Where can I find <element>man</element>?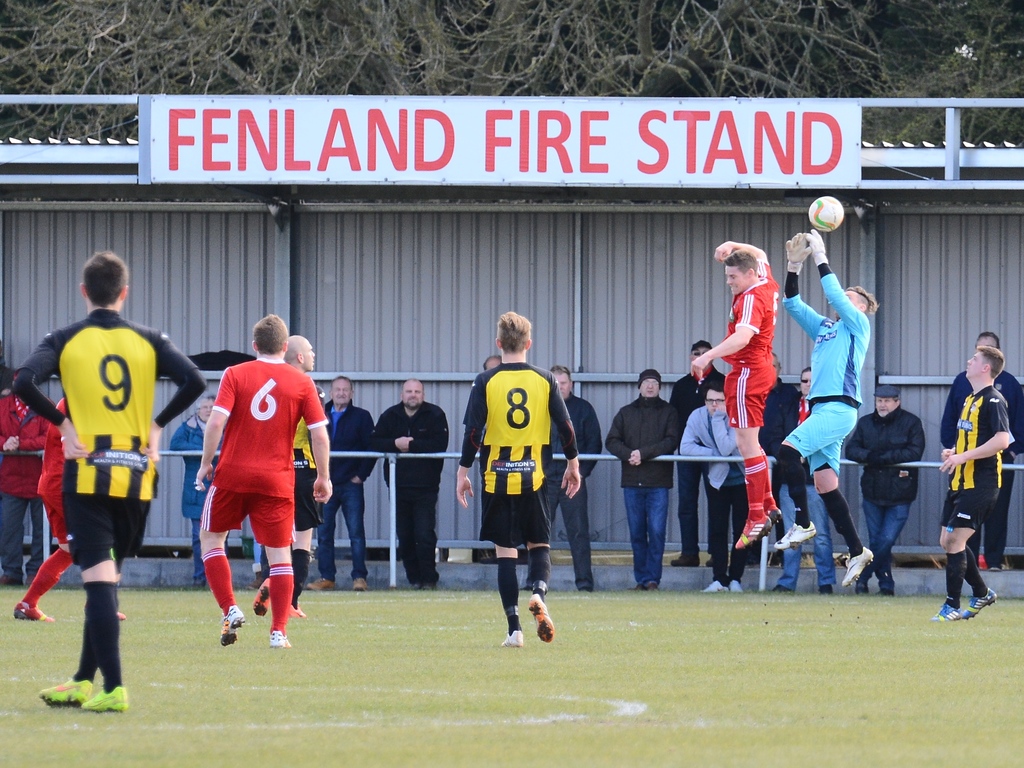
You can find it at region(604, 368, 681, 588).
